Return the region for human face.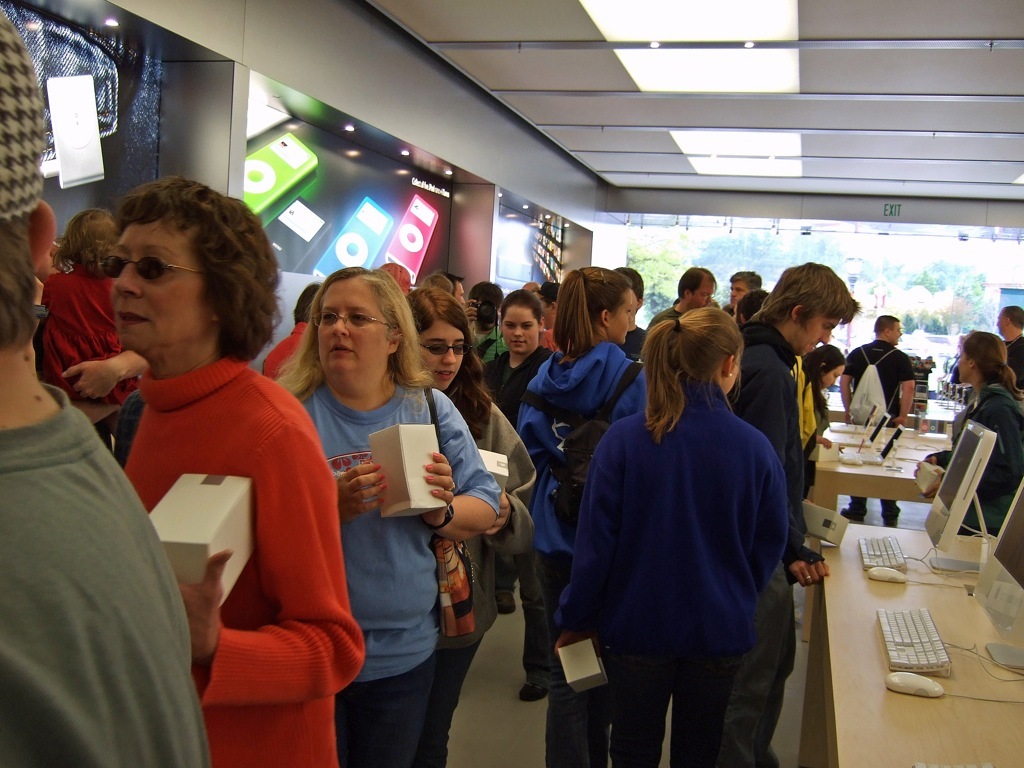
BBox(317, 276, 389, 400).
